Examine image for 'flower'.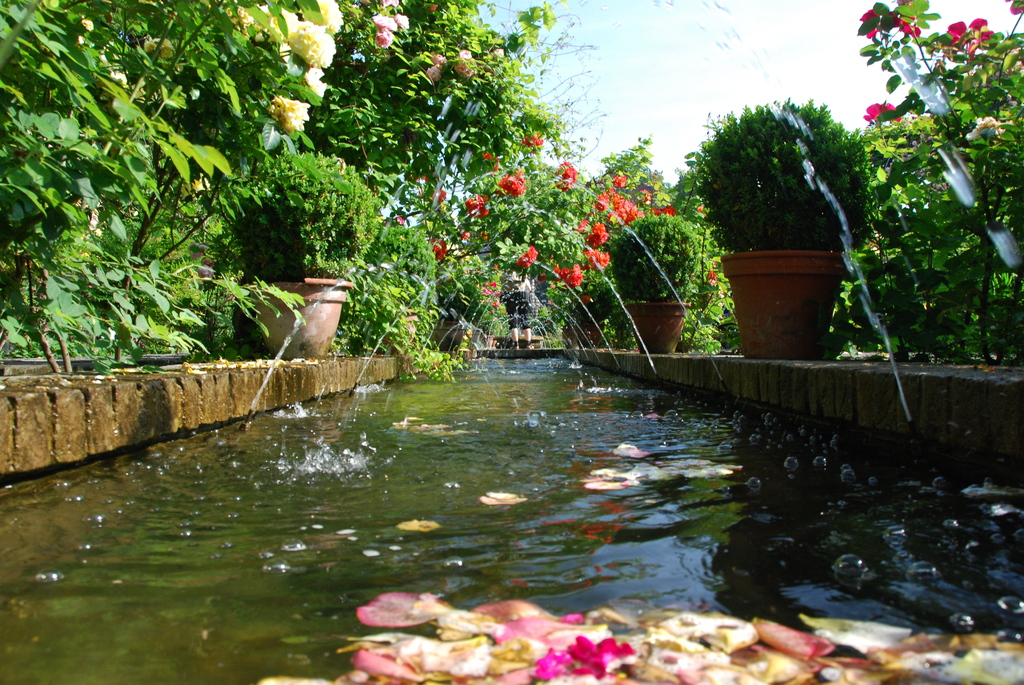
Examination result: rect(638, 189, 652, 206).
